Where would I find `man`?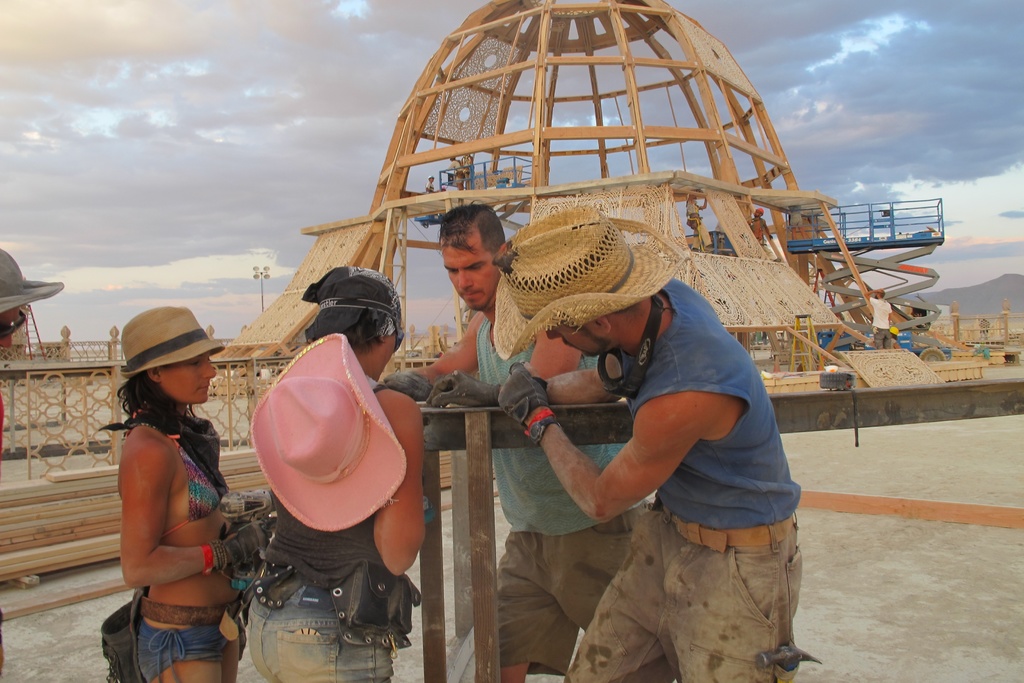
At <bbox>378, 209, 647, 682</bbox>.
